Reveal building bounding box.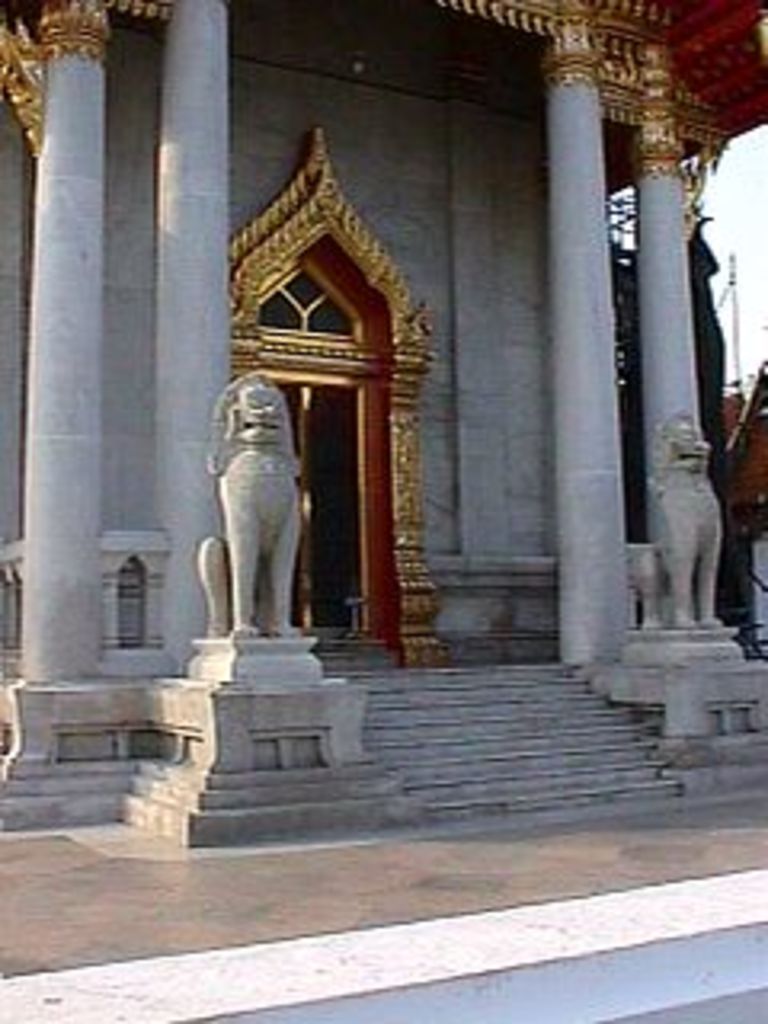
Revealed: 0:0:765:854.
